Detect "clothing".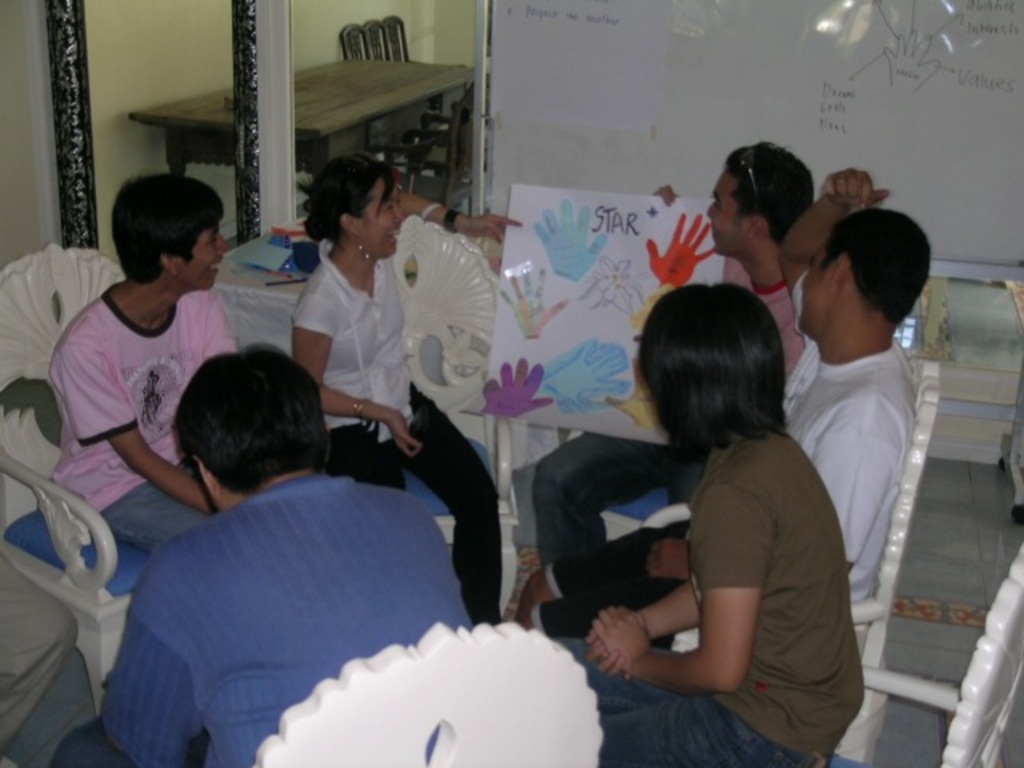
Detected at locate(293, 240, 502, 627).
